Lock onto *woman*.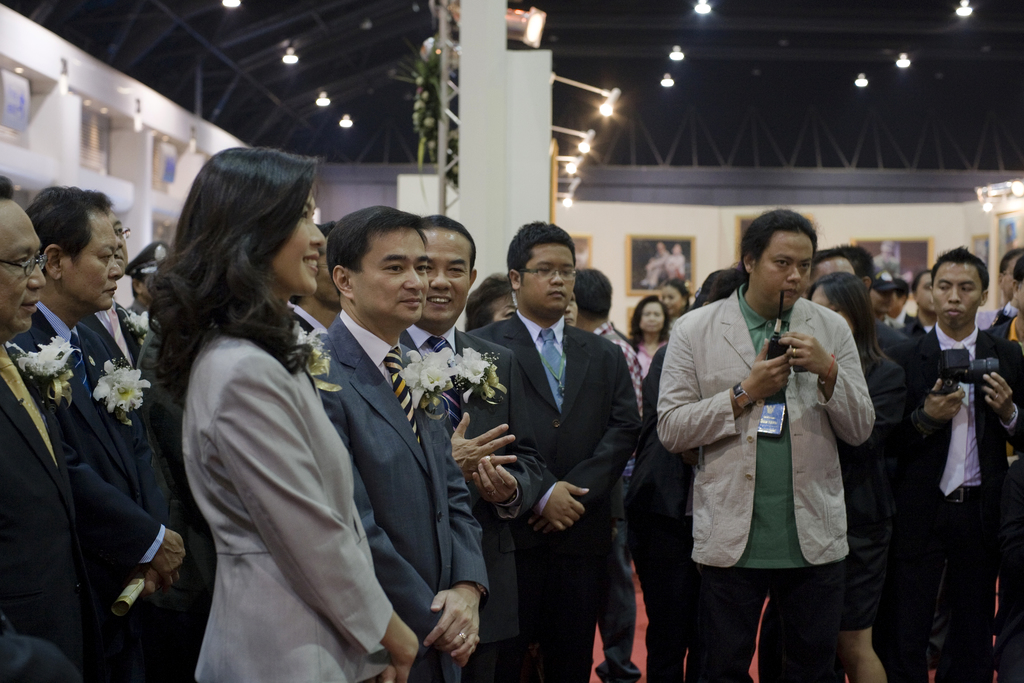
Locked: select_region(461, 270, 517, 336).
